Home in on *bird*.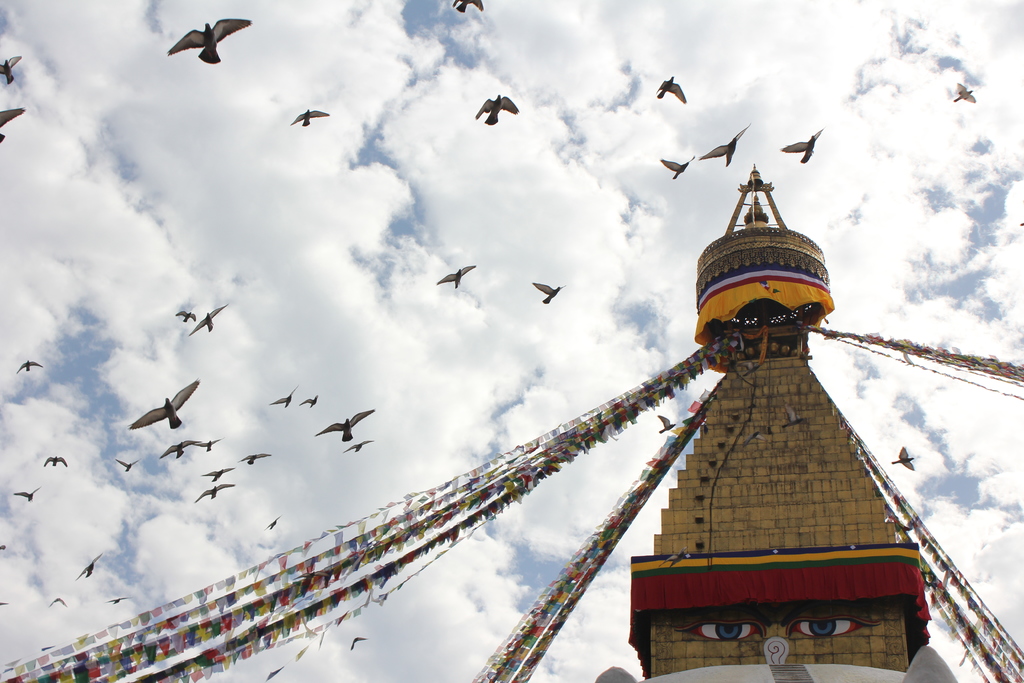
Homed in at rect(447, 0, 483, 14).
